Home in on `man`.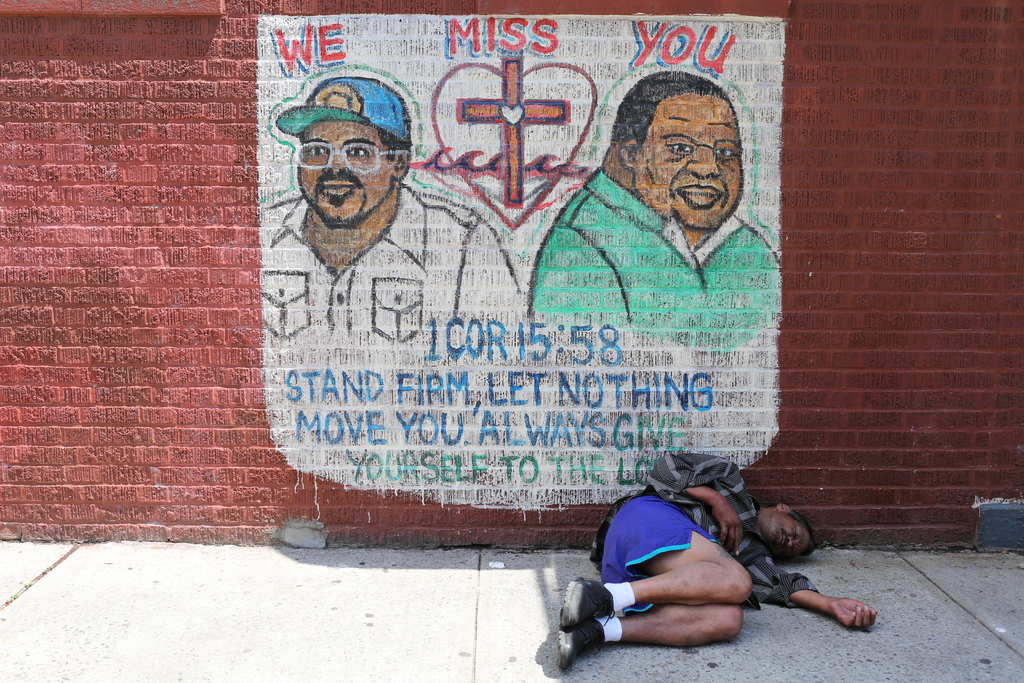
Homed in at box=[245, 70, 463, 314].
